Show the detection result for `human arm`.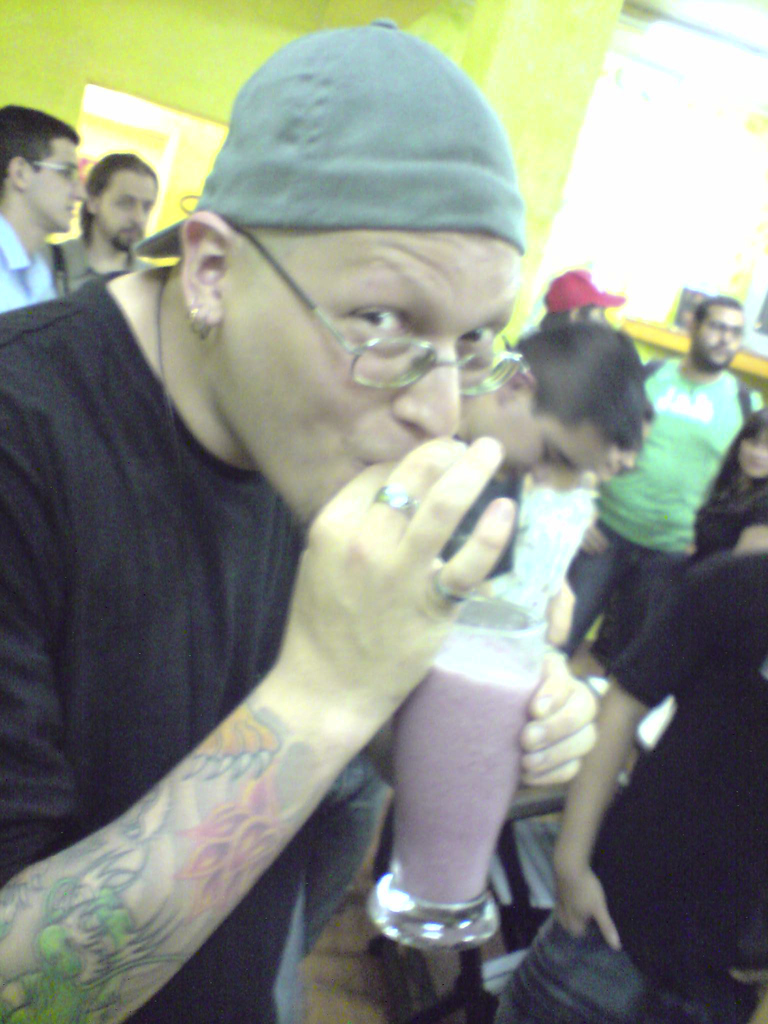
pyautogui.locateOnScreen(520, 585, 605, 791).
